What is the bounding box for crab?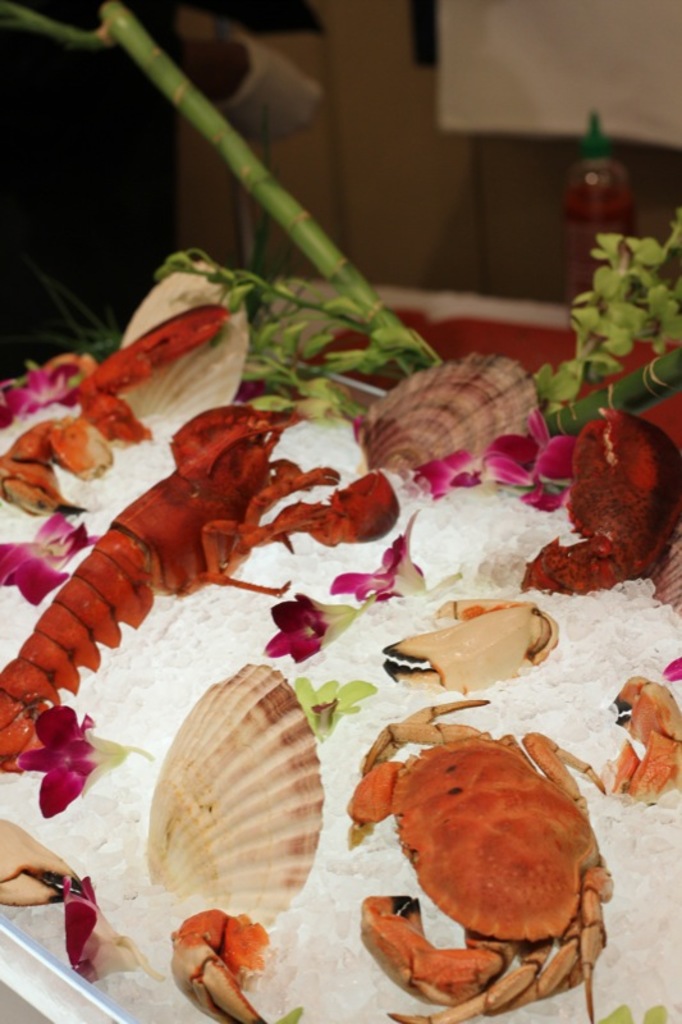
rect(344, 695, 615, 1023).
